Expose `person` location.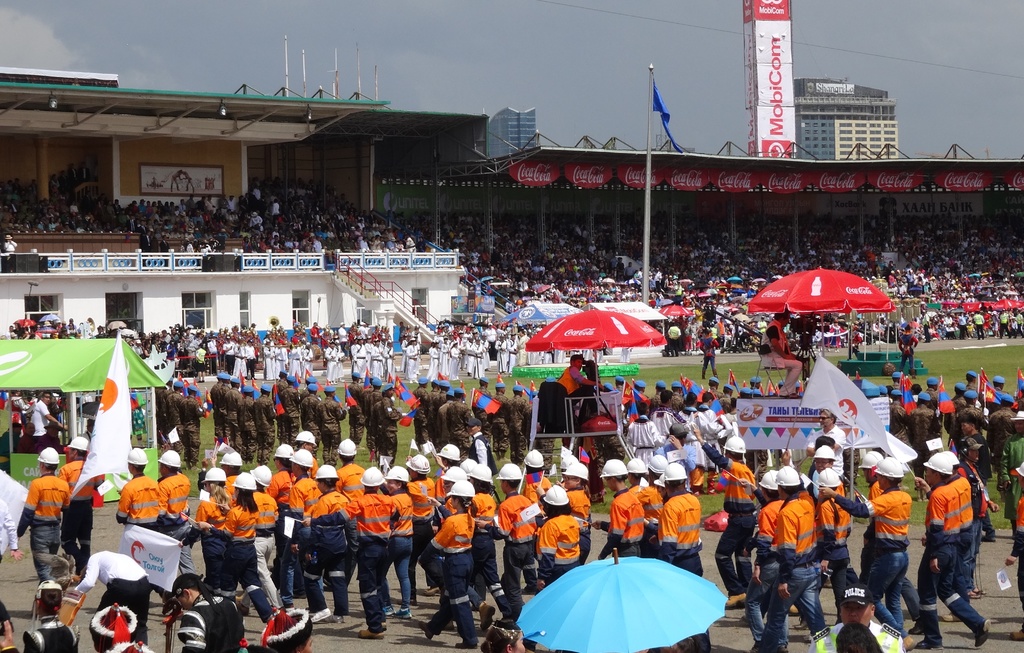
Exposed at (21, 442, 68, 574).
